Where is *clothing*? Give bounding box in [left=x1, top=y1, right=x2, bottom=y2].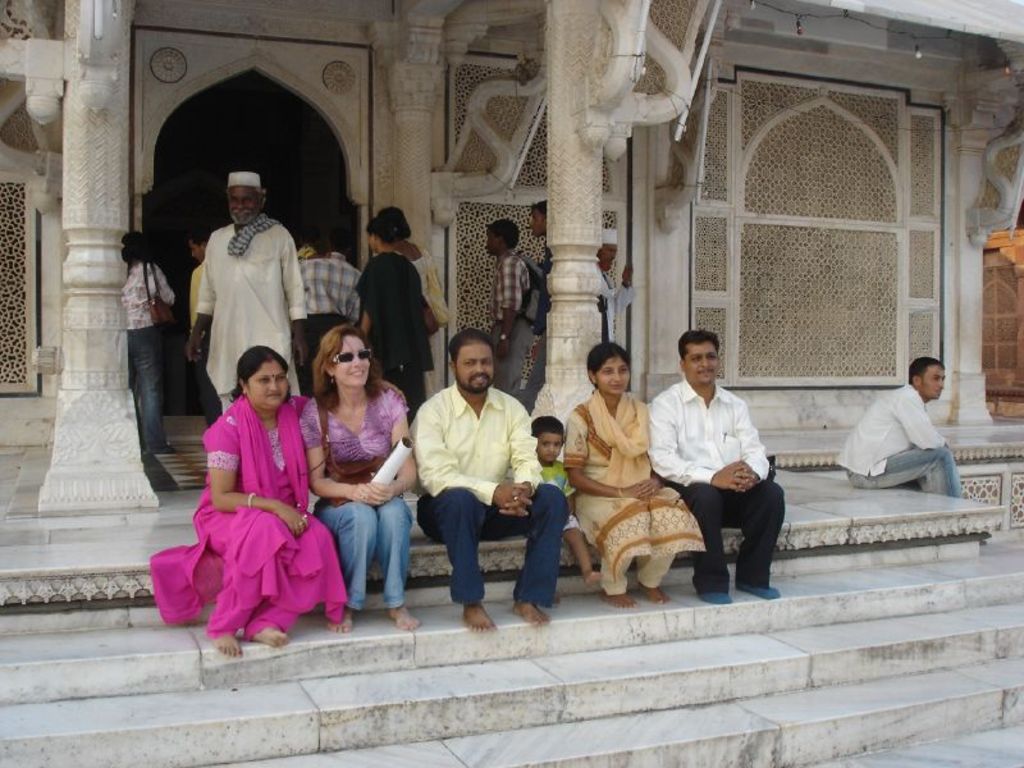
[left=673, top=488, right=786, bottom=593].
